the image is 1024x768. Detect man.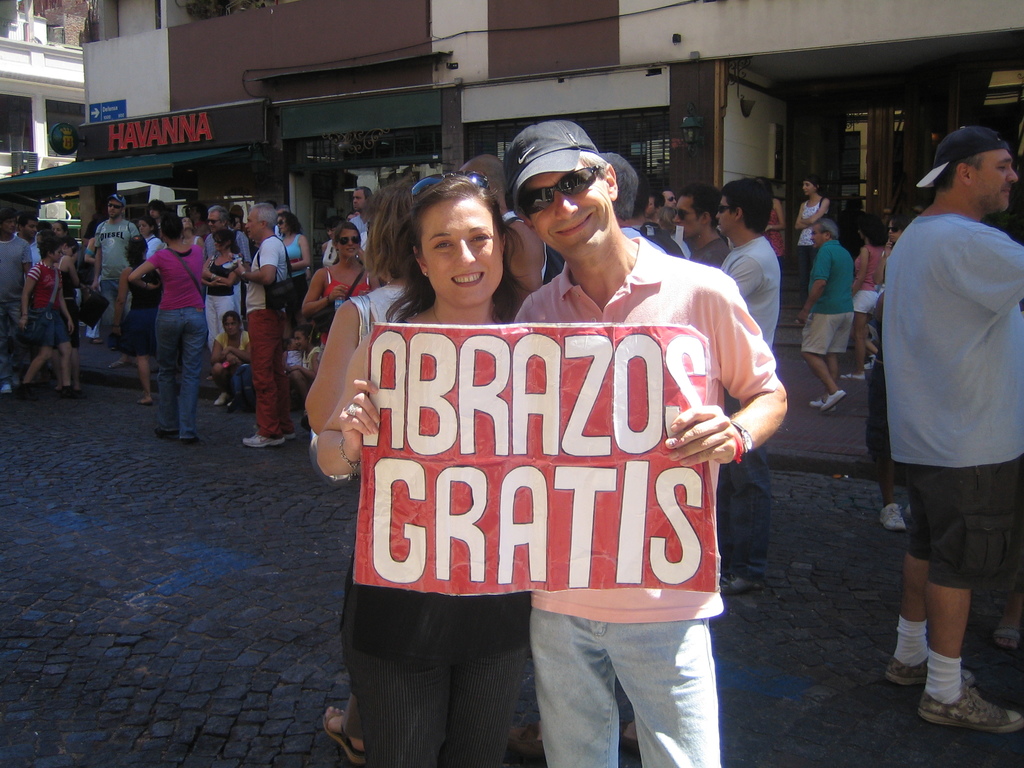
Detection: box=[457, 154, 550, 319].
